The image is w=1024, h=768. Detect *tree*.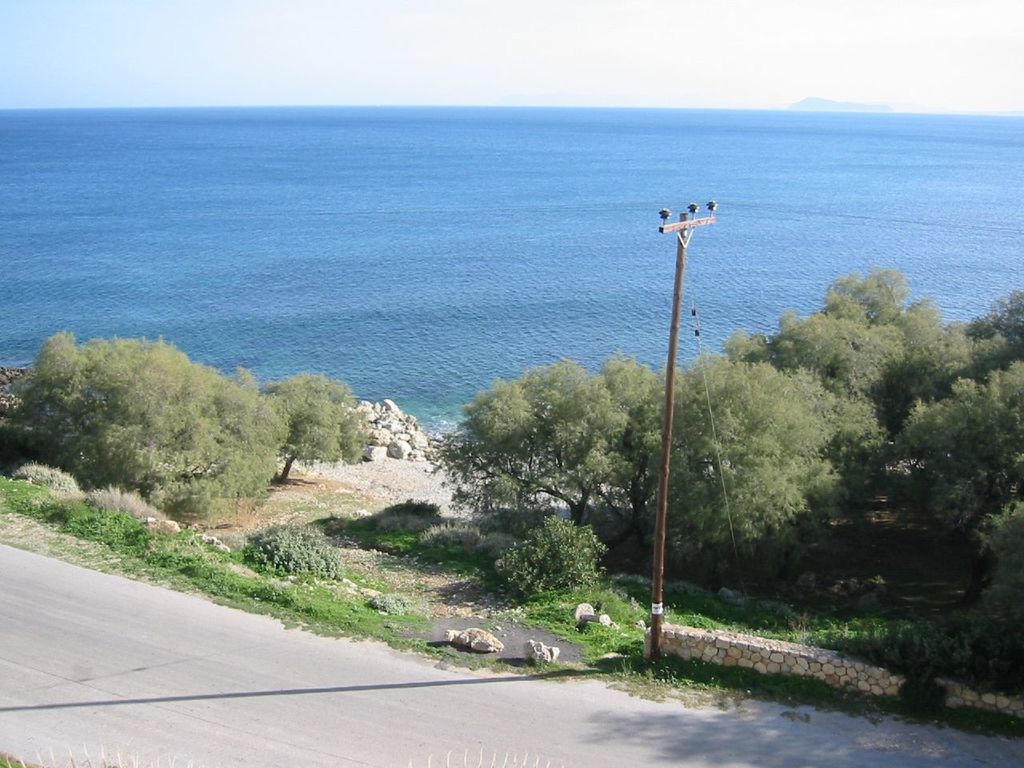
Detection: rect(882, 360, 1023, 614).
